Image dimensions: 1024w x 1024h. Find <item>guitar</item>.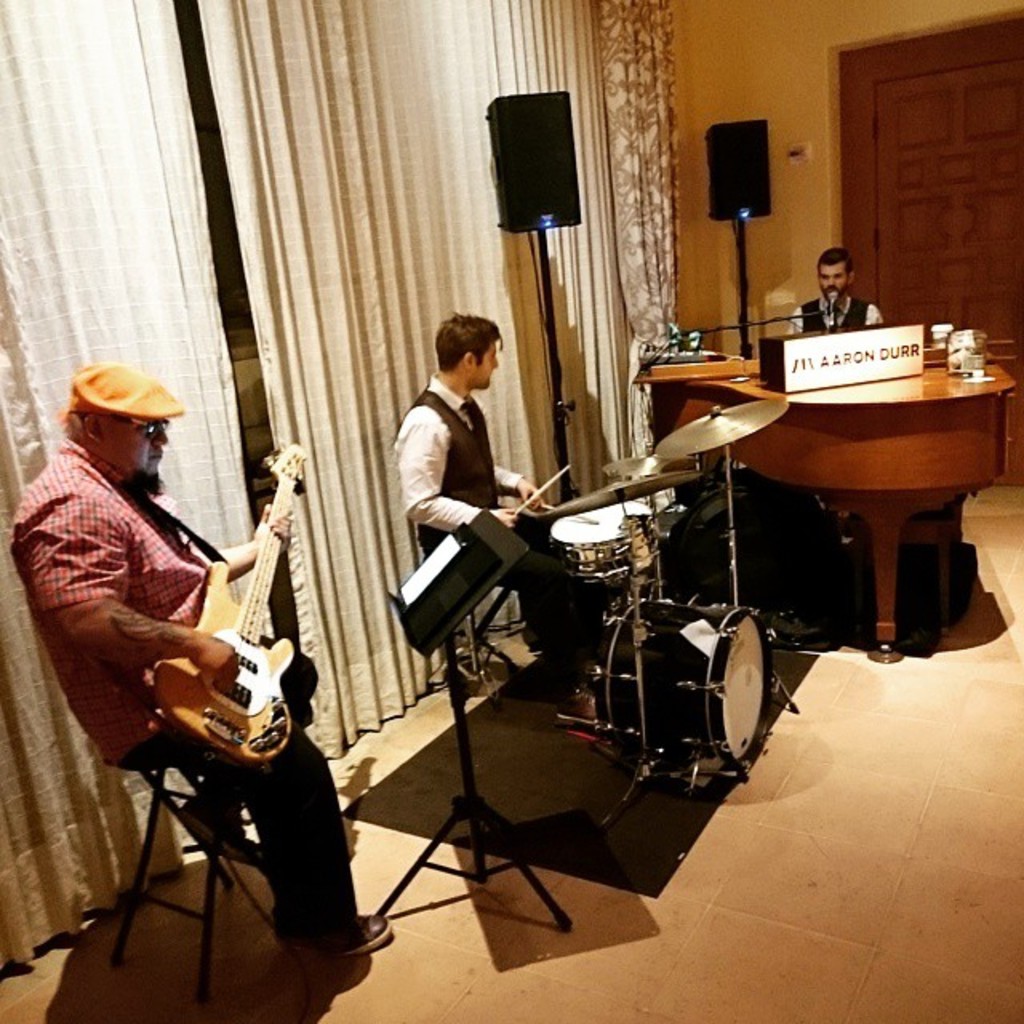
<box>142,422,326,758</box>.
